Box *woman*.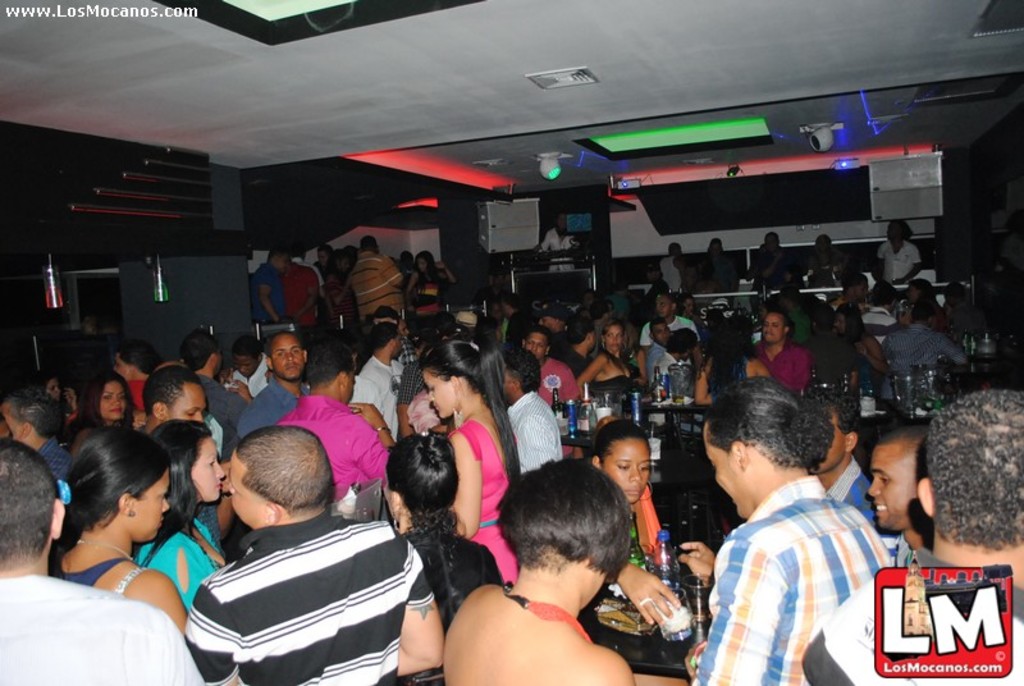
region(837, 301, 887, 371).
